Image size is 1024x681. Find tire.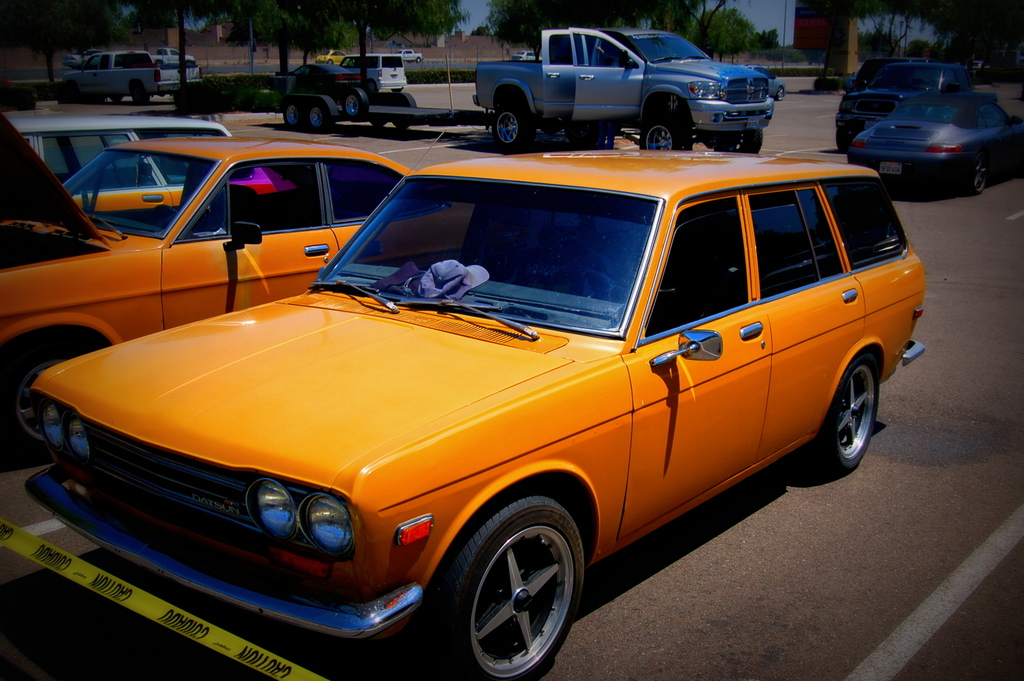
l=490, t=101, r=530, b=148.
